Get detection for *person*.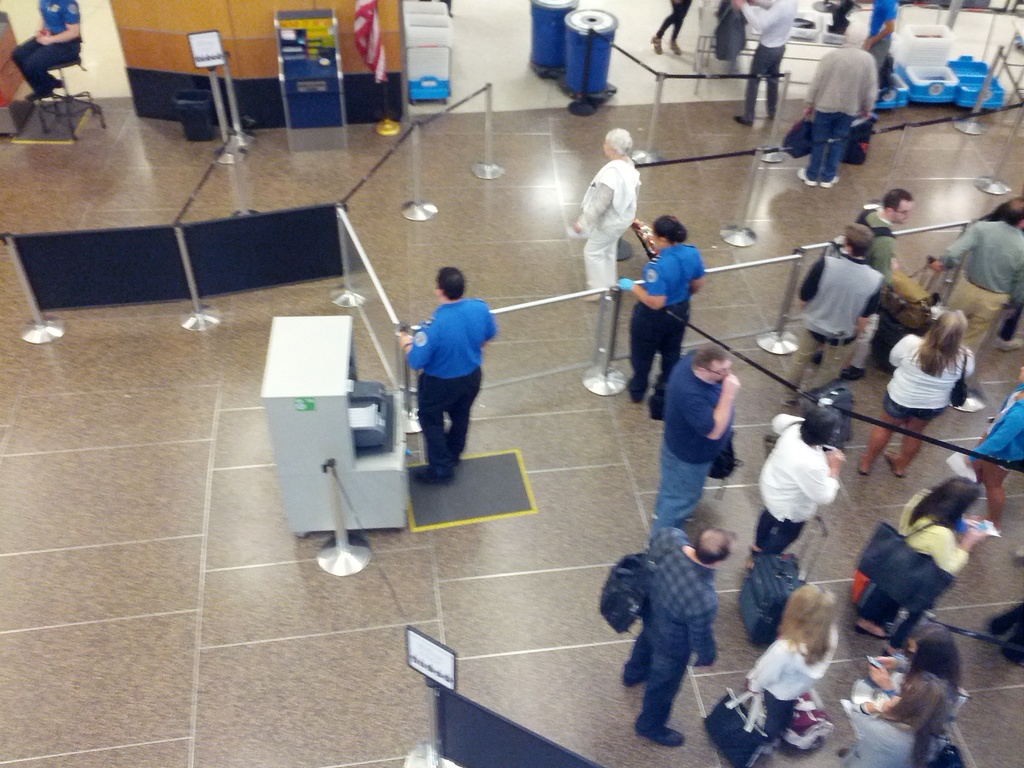
Detection: BBox(743, 396, 836, 564).
